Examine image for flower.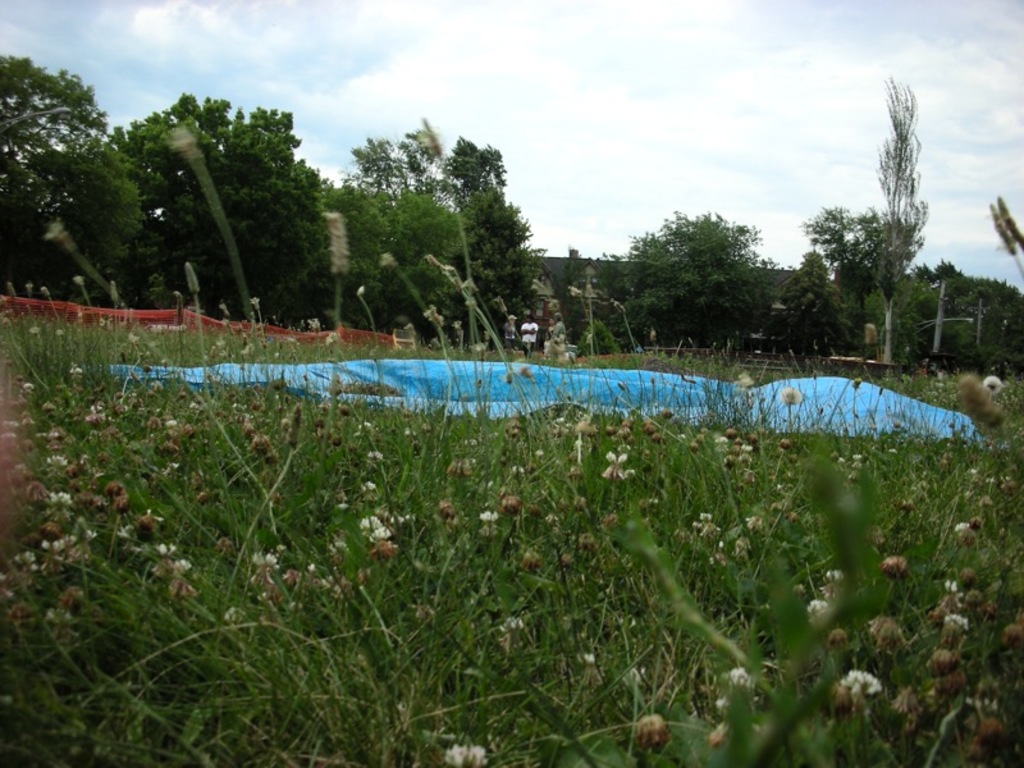
Examination result: [321, 329, 340, 348].
